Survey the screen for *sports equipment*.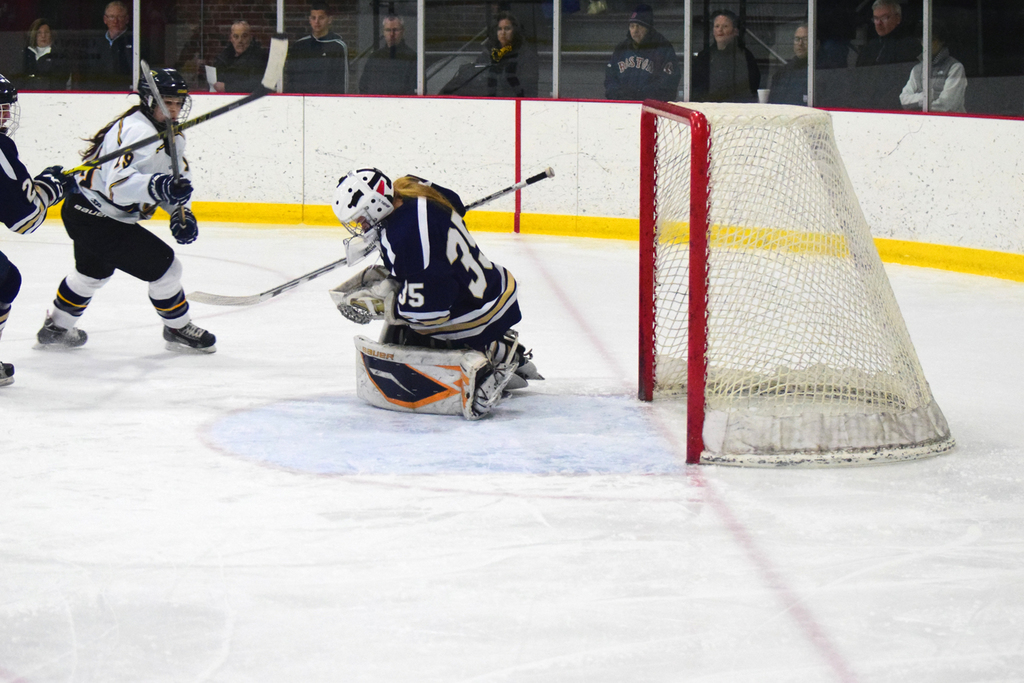
Survey found: select_region(38, 316, 89, 352).
